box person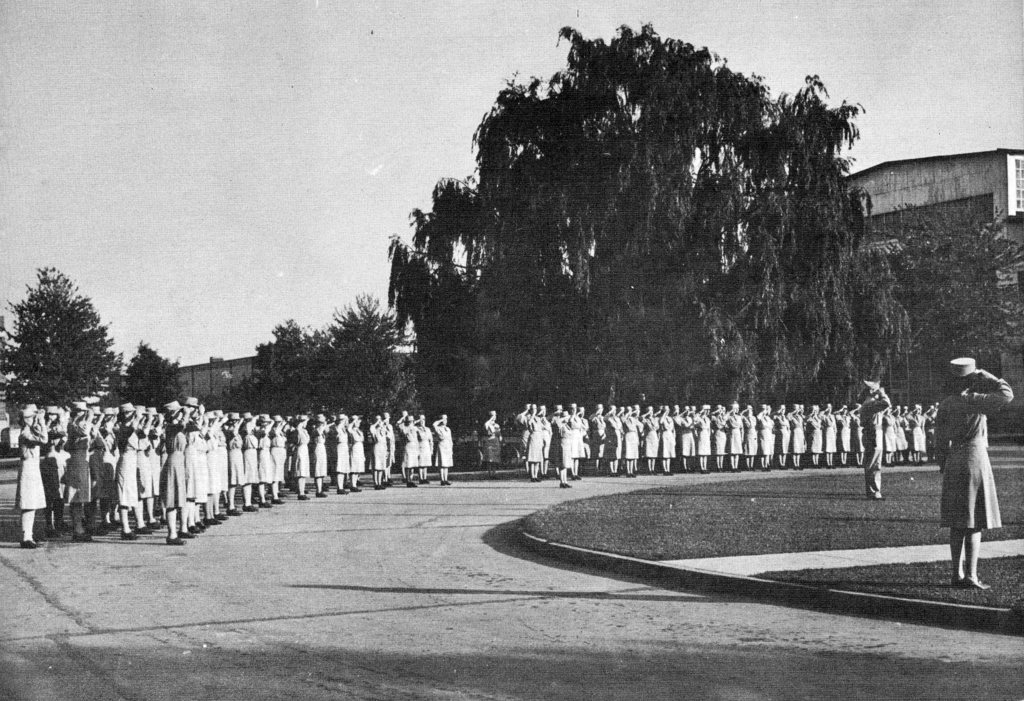
429 416 451 487
